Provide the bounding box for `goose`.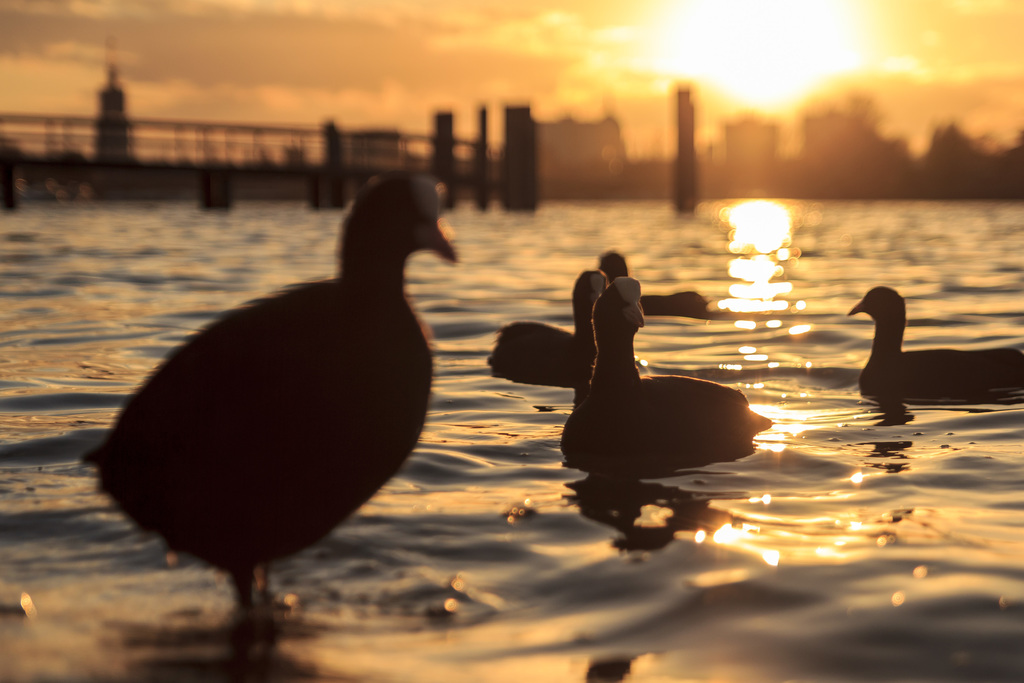
(left=84, top=173, right=458, bottom=625).
